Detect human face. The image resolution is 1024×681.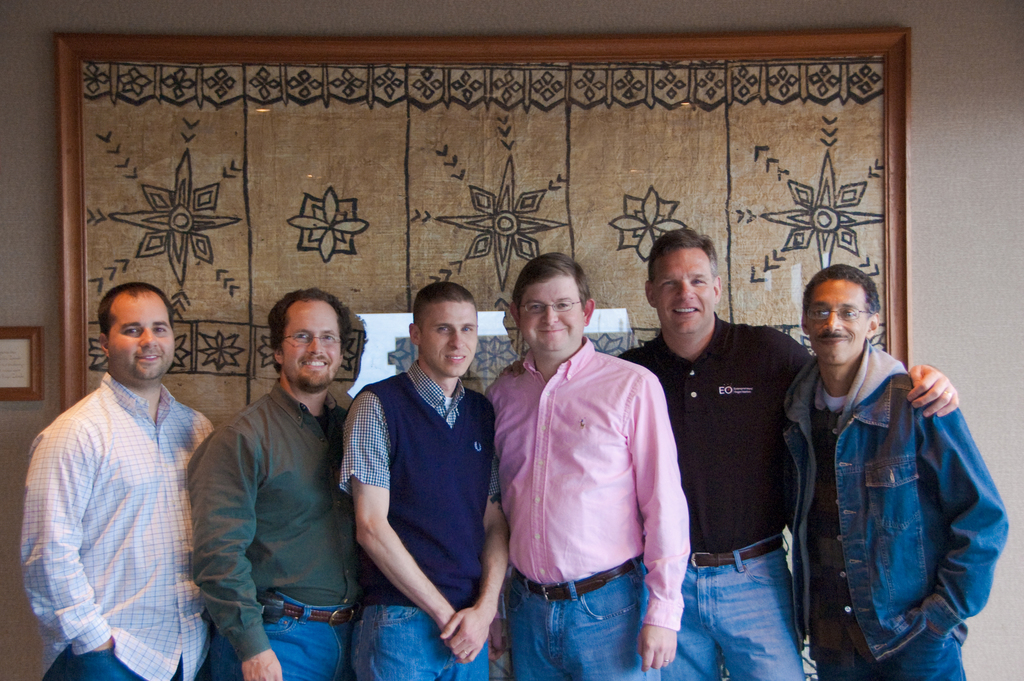
crop(109, 299, 175, 381).
